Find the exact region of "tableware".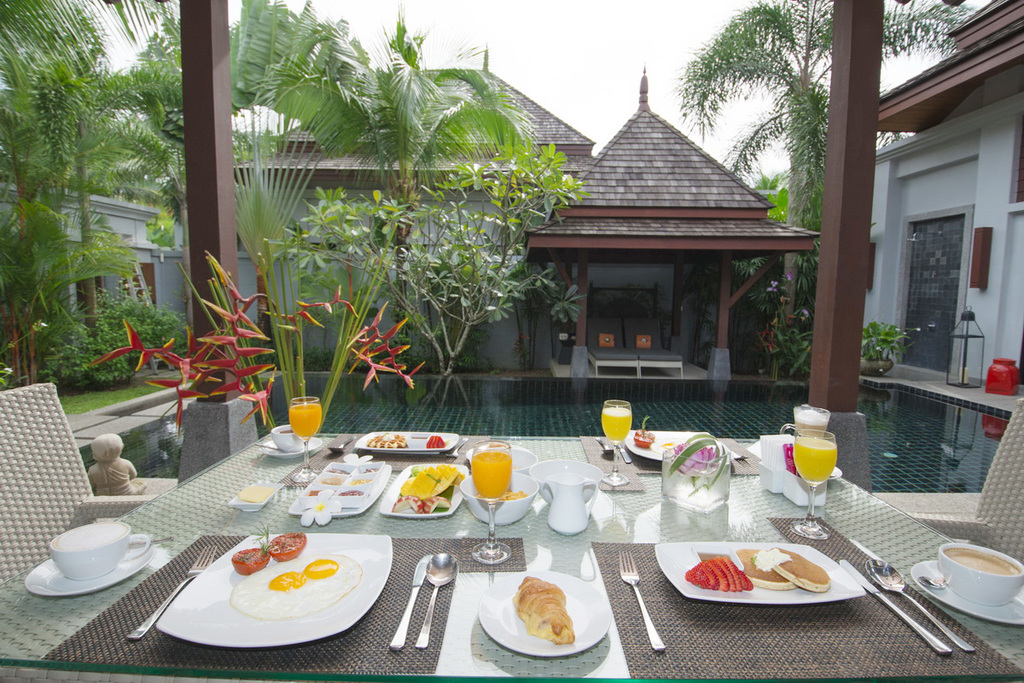
Exact region: 624,546,665,652.
